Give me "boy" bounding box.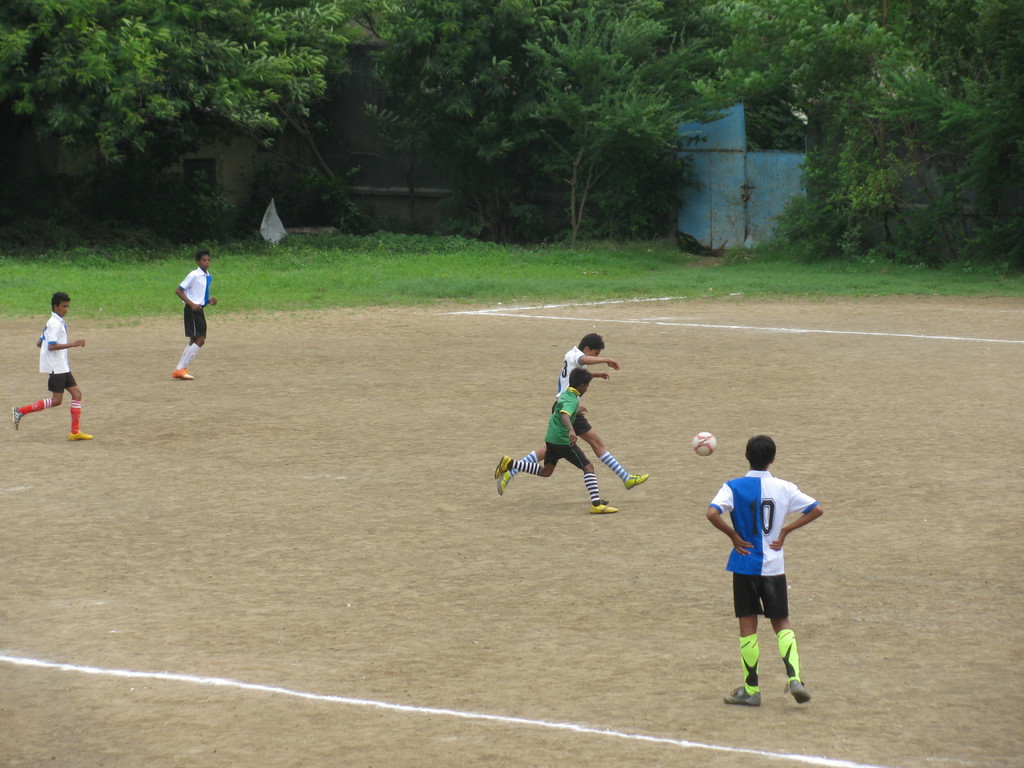
499, 335, 648, 494.
